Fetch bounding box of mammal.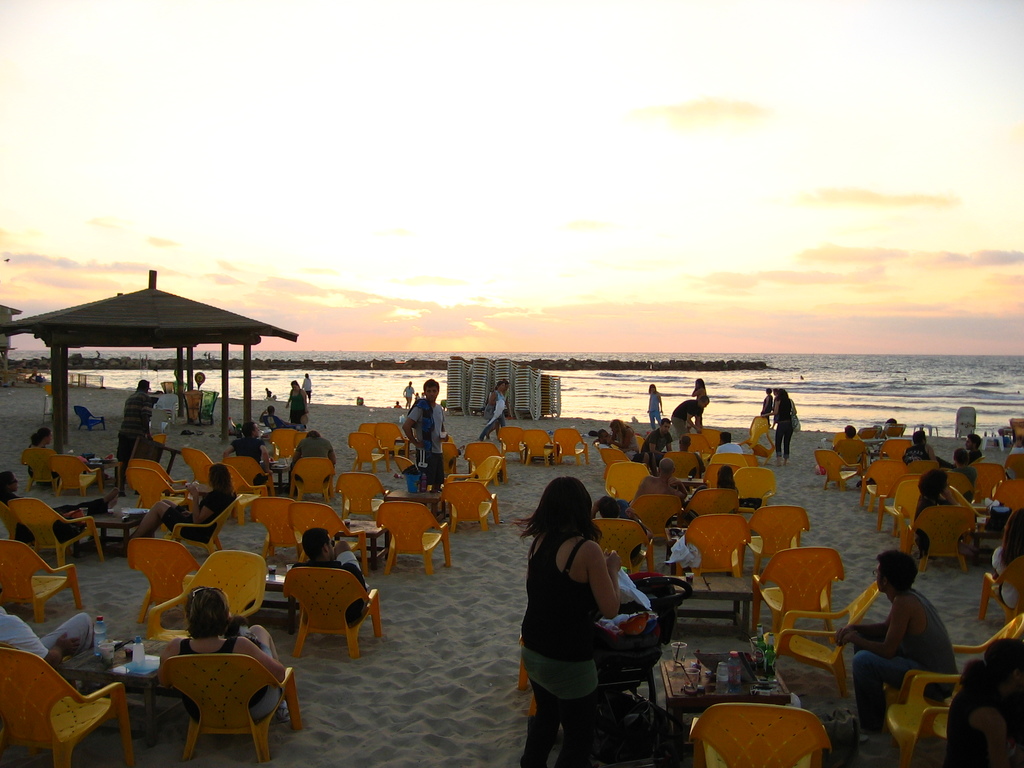
Bbox: (x1=403, y1=380, x2=416, y2=397).
